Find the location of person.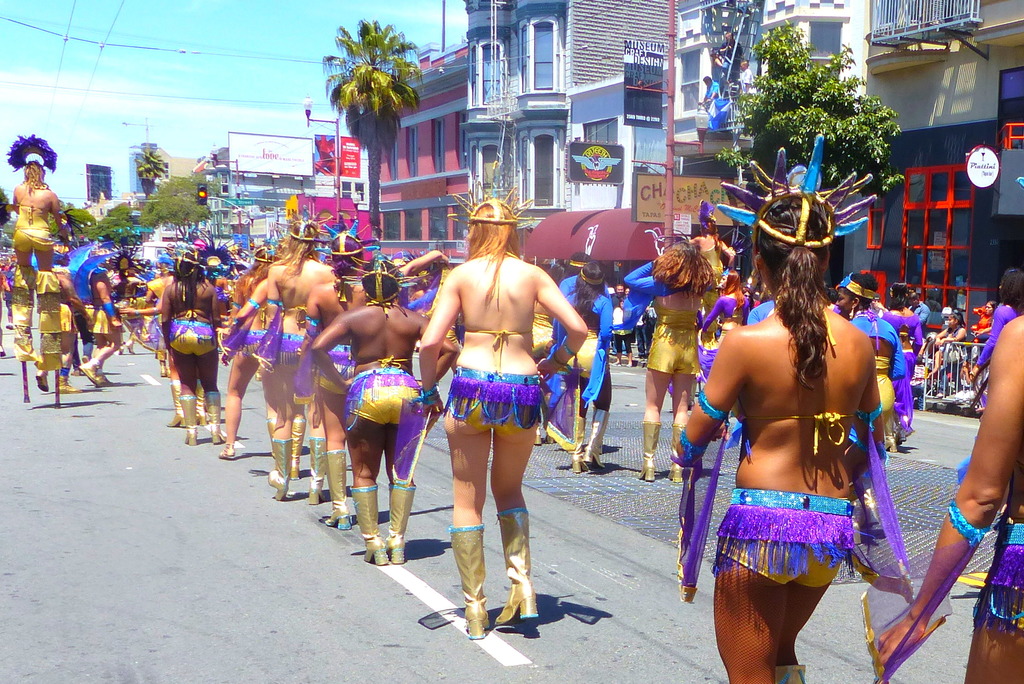
Location: left=308, top=225, right=378, bottom=521.
